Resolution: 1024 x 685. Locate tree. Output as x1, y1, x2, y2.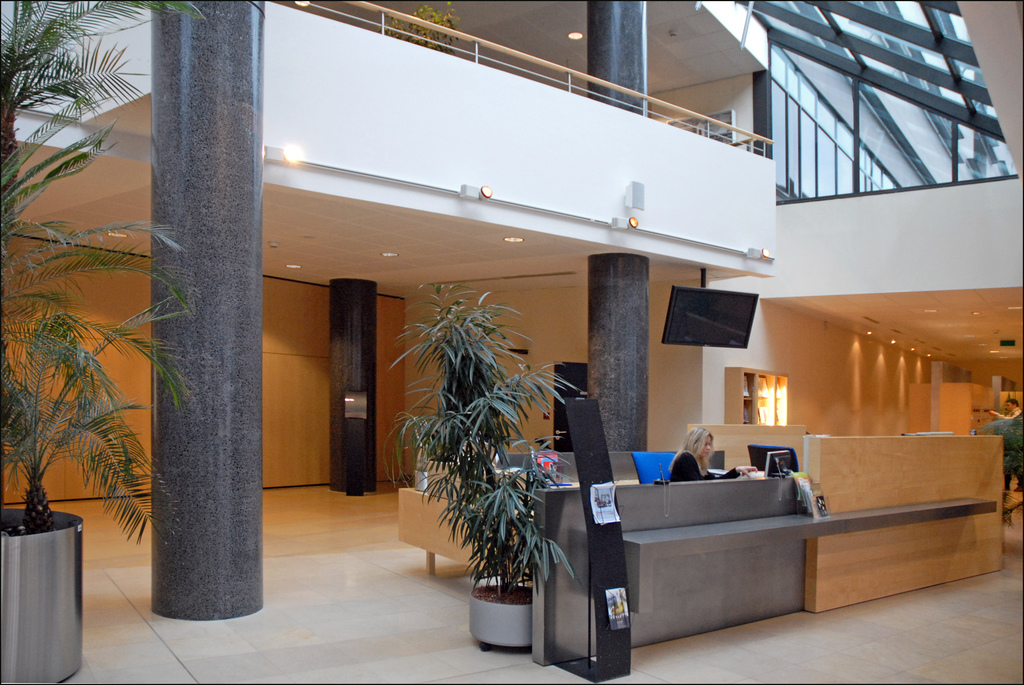
378, 270, 584, 604.
